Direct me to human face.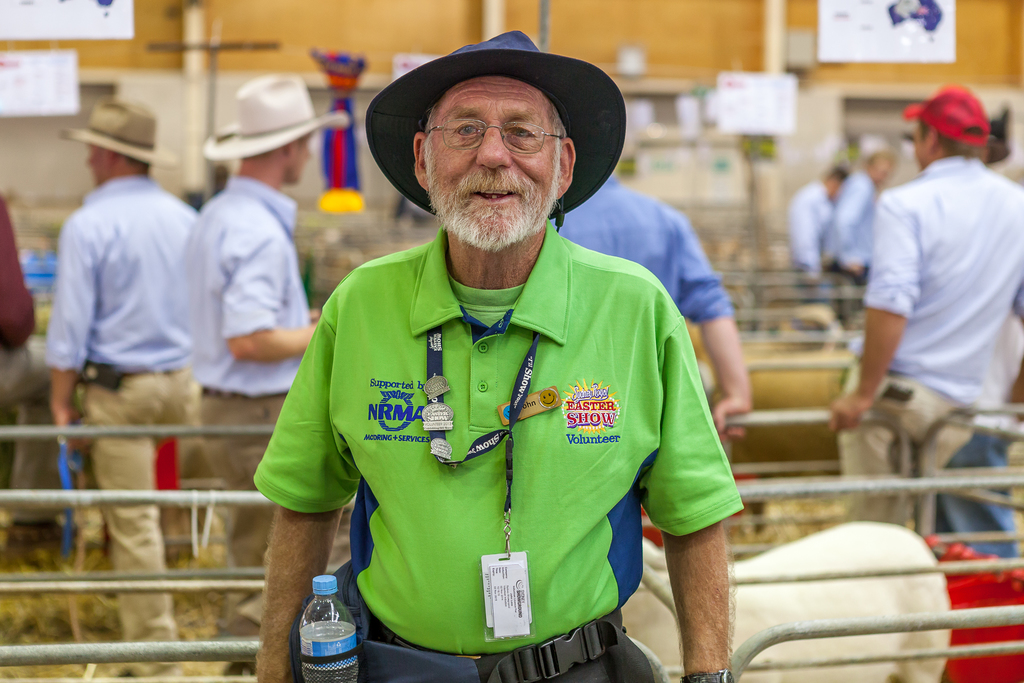
Direction: Rect(913, 119, 927, 170).
